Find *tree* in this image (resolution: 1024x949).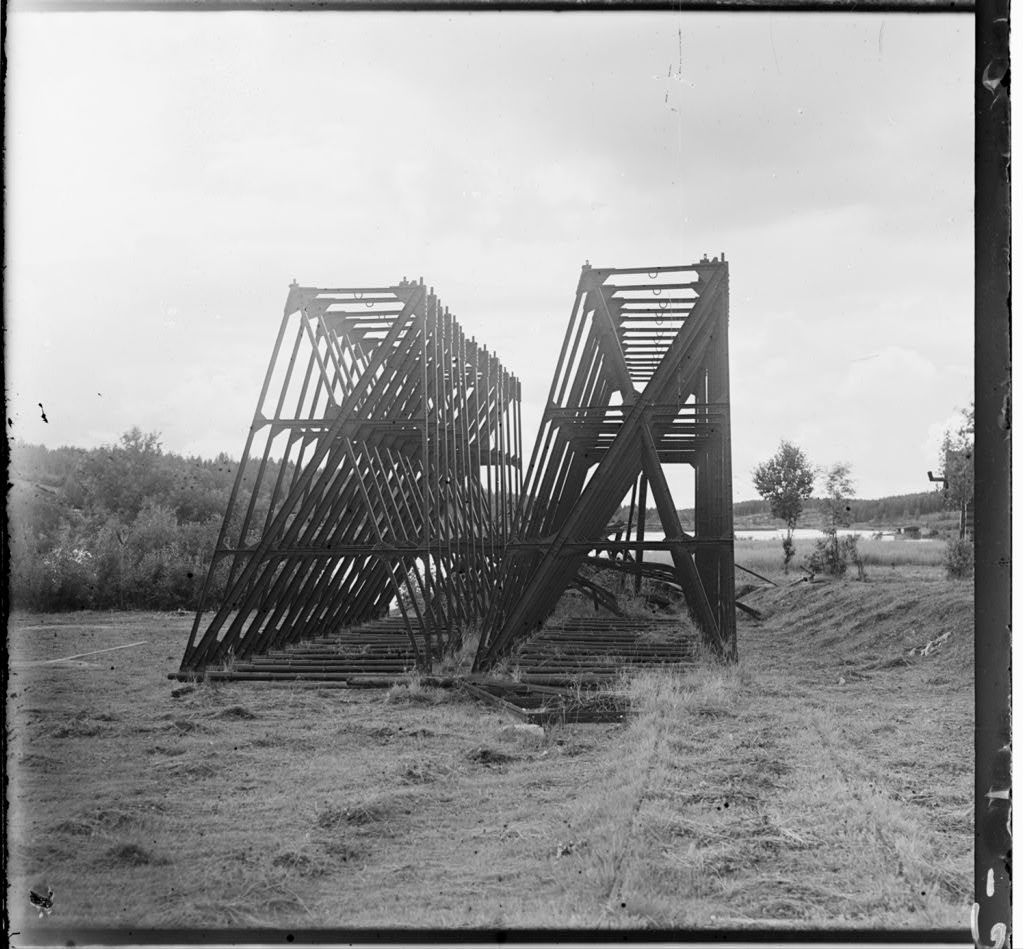
bbox=(934, 402, 974, 572).
